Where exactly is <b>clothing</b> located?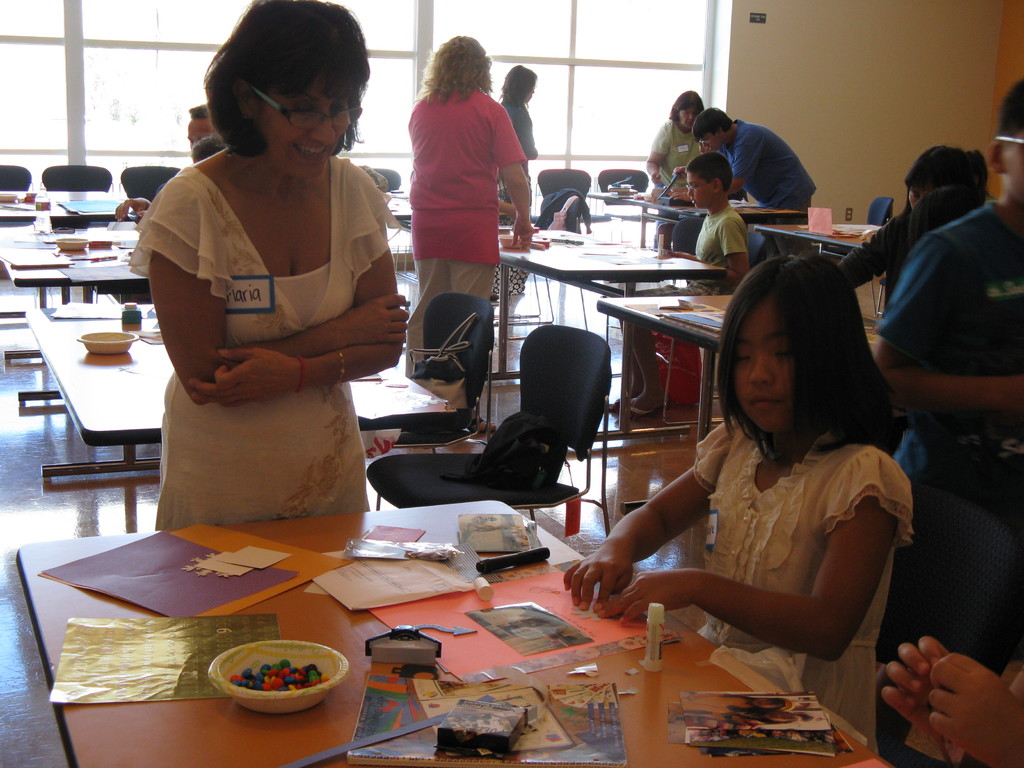
Its bounding box is (x1=833, y1=207, x2=947, y2=300).
